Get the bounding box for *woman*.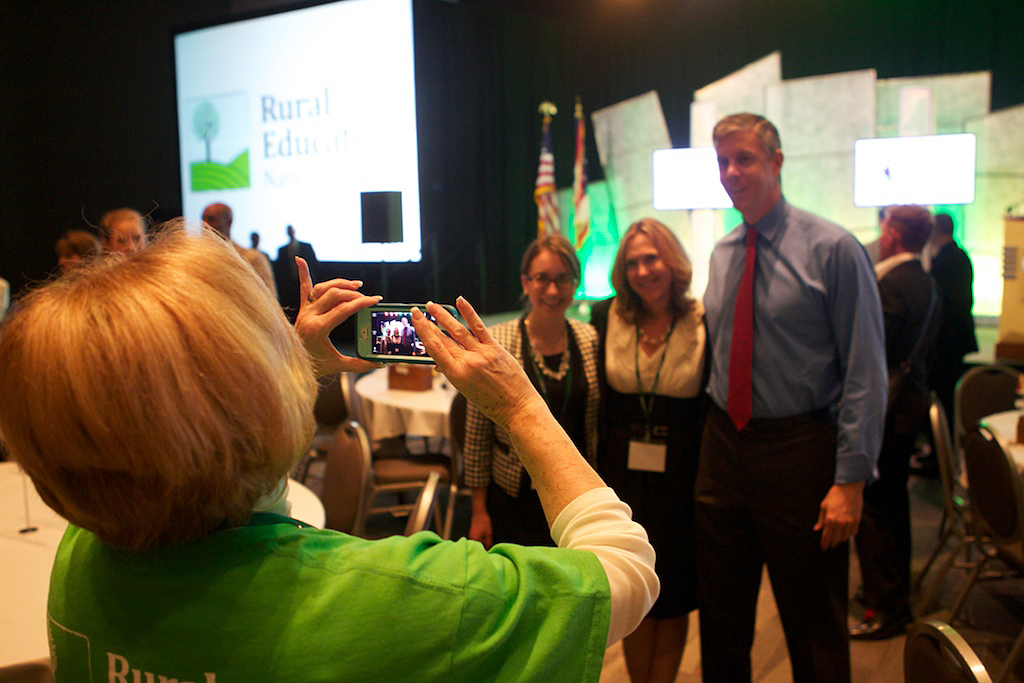
bbox=[102, 208, 152, 257].
